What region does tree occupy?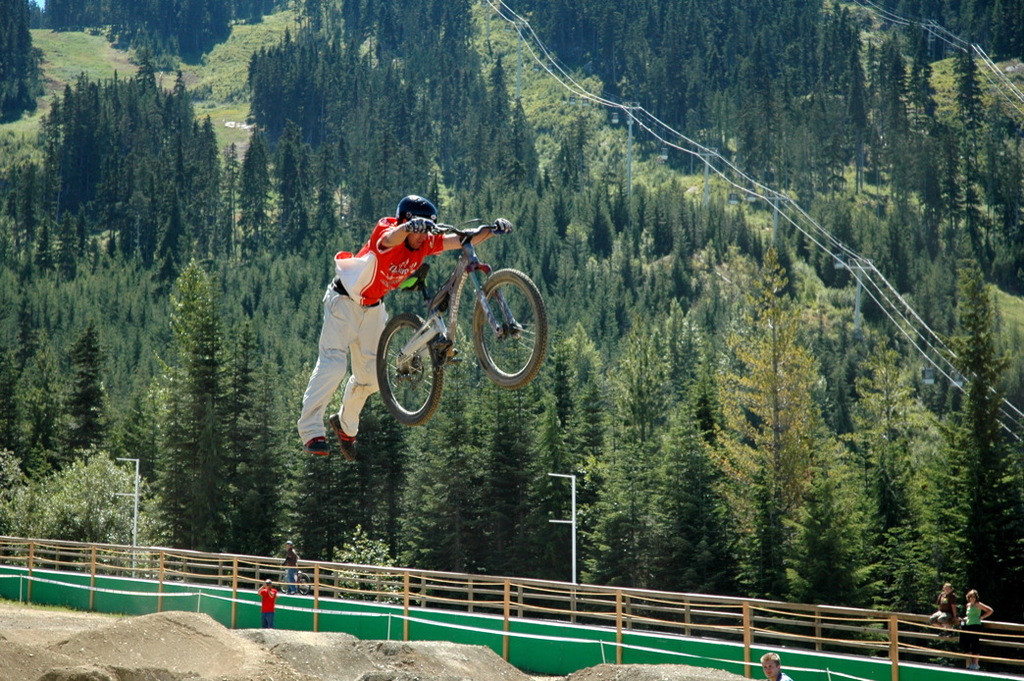
(596, 238, 714, 591).
